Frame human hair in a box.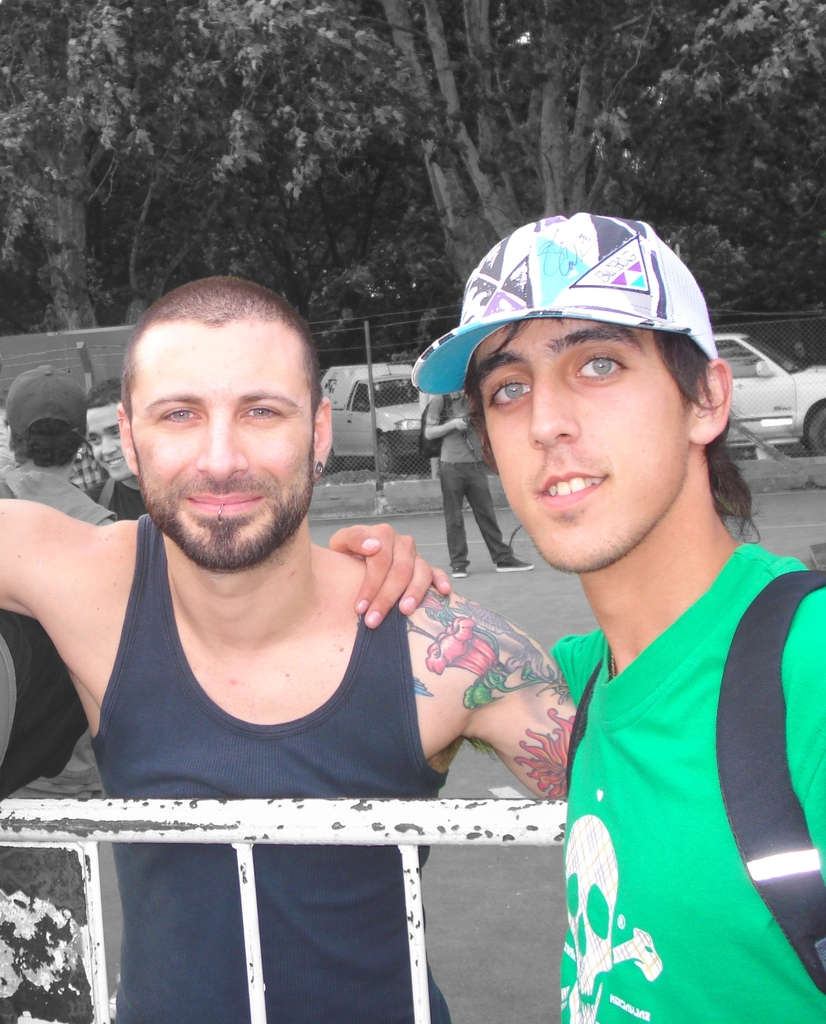
10 423 84 467.
